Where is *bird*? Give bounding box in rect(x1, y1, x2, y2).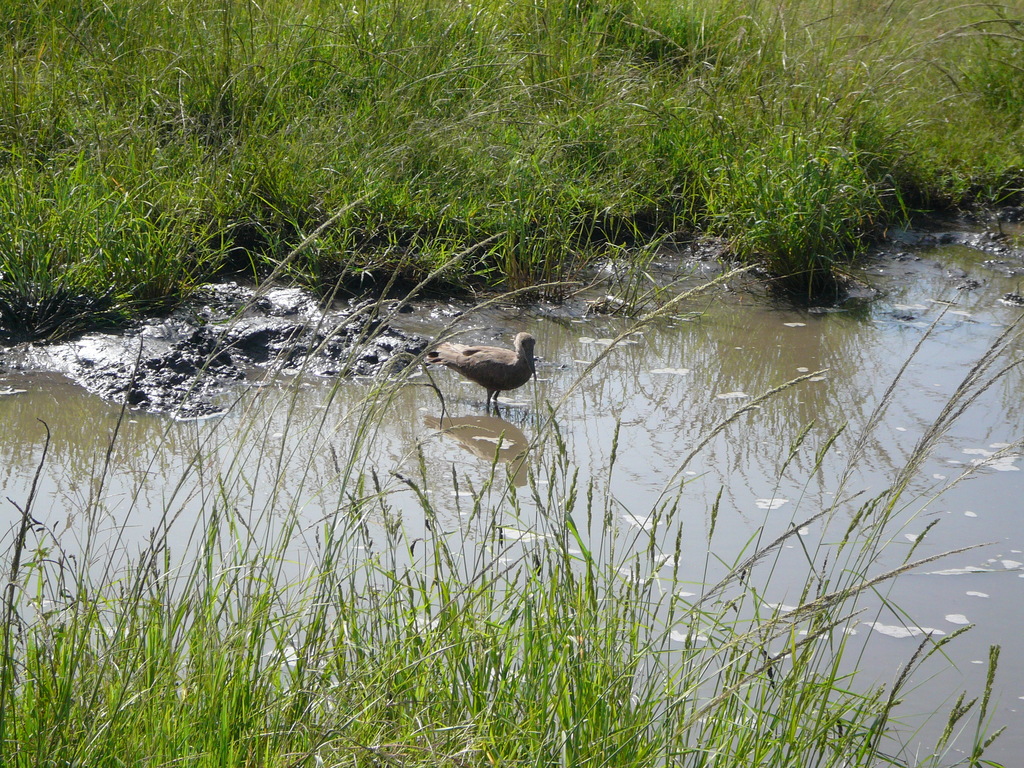
rect(418, 322, 545, 420).
